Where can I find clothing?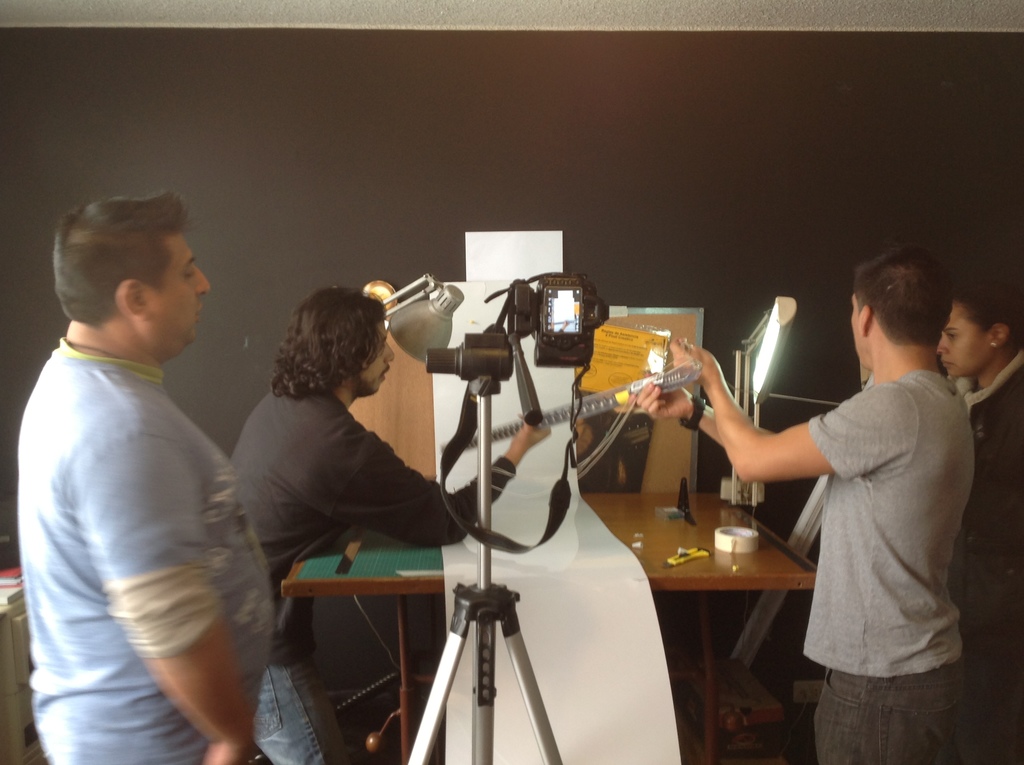
You can find it at 961 344 1023 761.
